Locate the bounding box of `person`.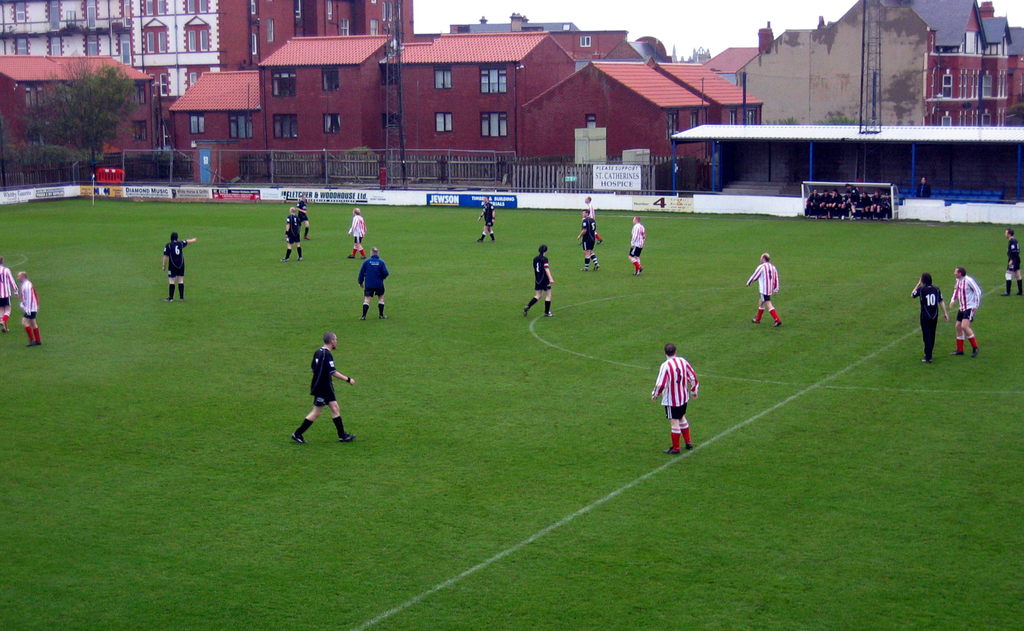
Bounding box: region(916, 178, 934, 202).
